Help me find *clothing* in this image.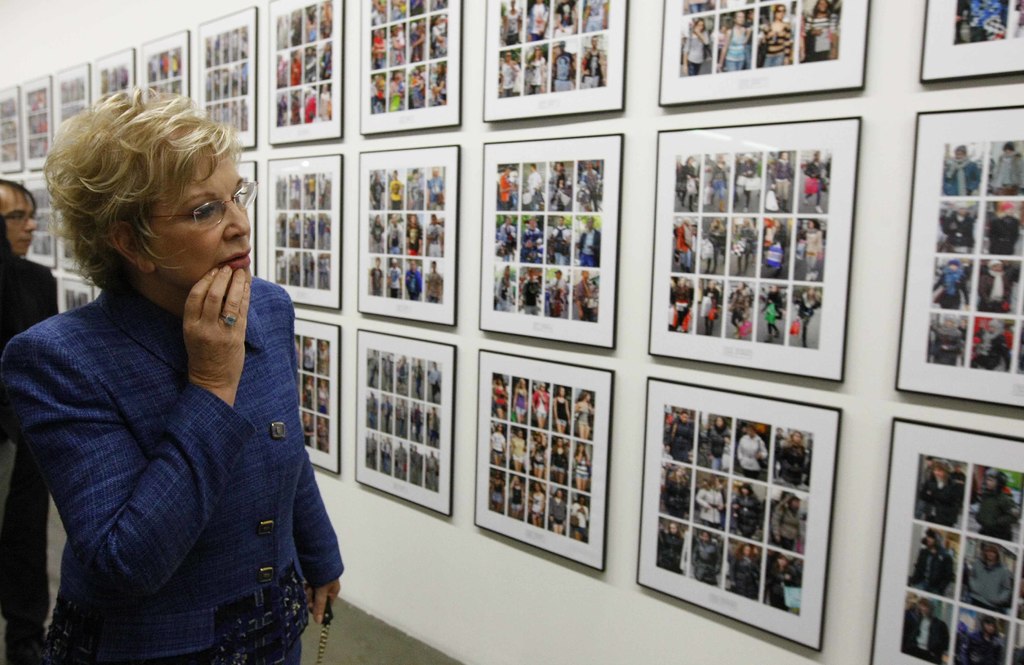
Found it: select_region(294, 58, 302, 85).
